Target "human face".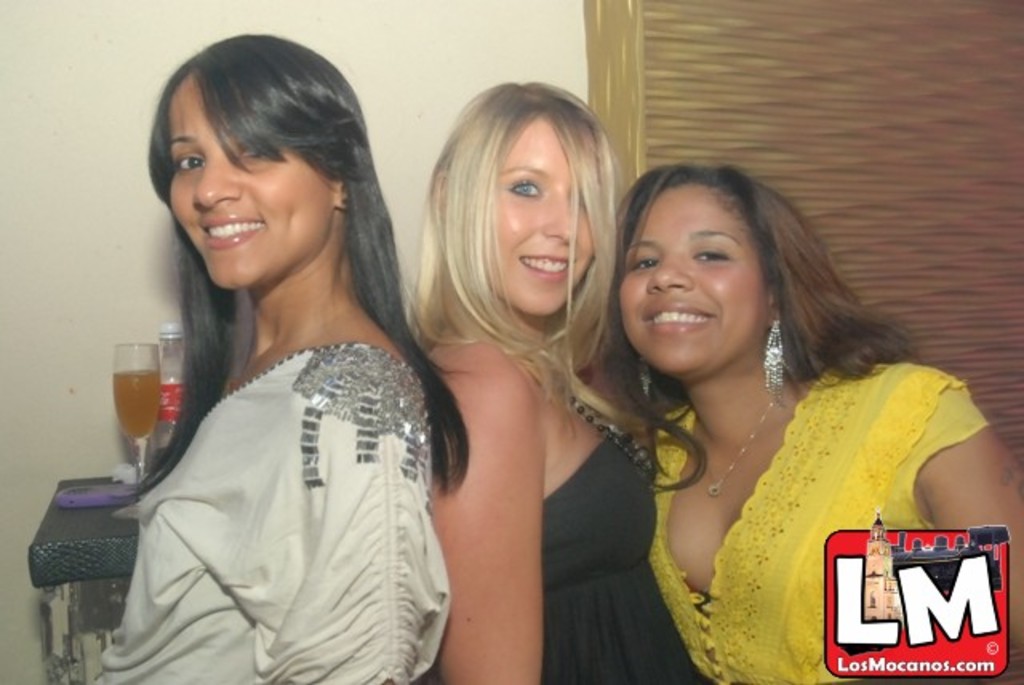
Target region: [166, 75, 338, 288].
